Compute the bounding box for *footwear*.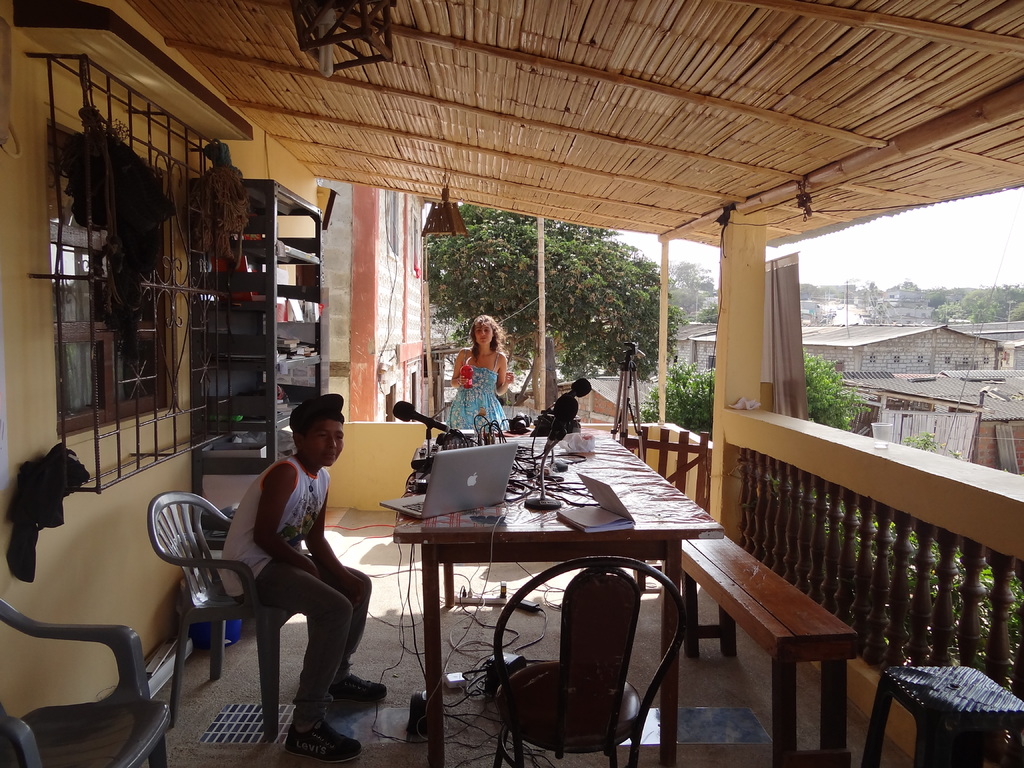
rect(324, 672, 386, 708).
